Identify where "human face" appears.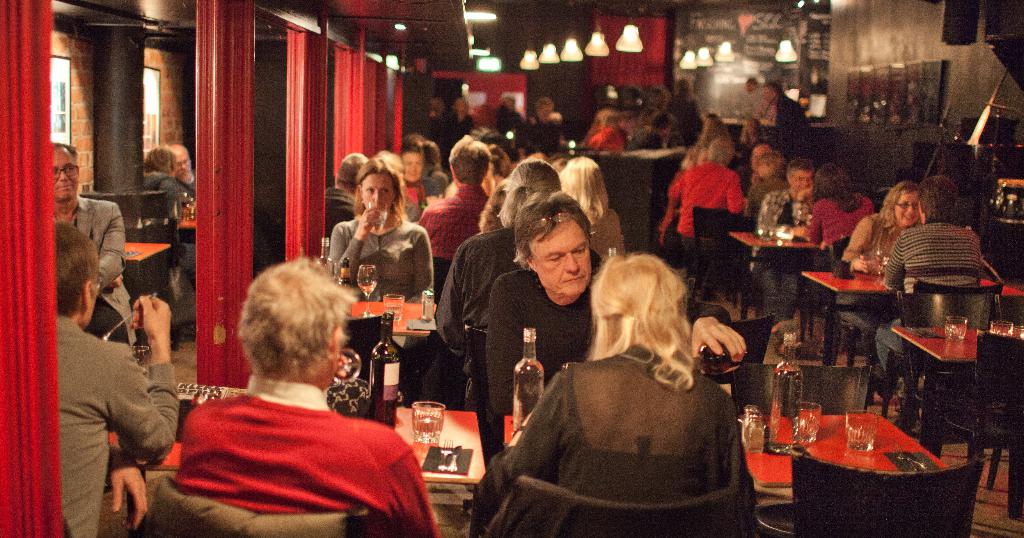
Appears at 49, 150, 82, 198.
